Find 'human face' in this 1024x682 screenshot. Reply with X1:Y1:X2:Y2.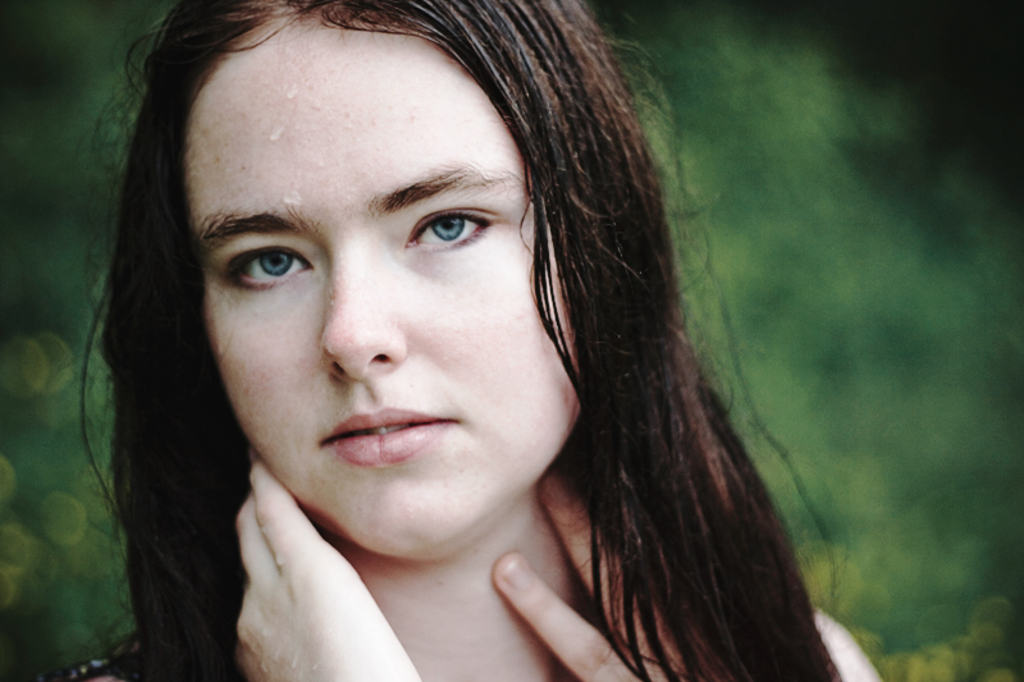
192:1:577:551.
